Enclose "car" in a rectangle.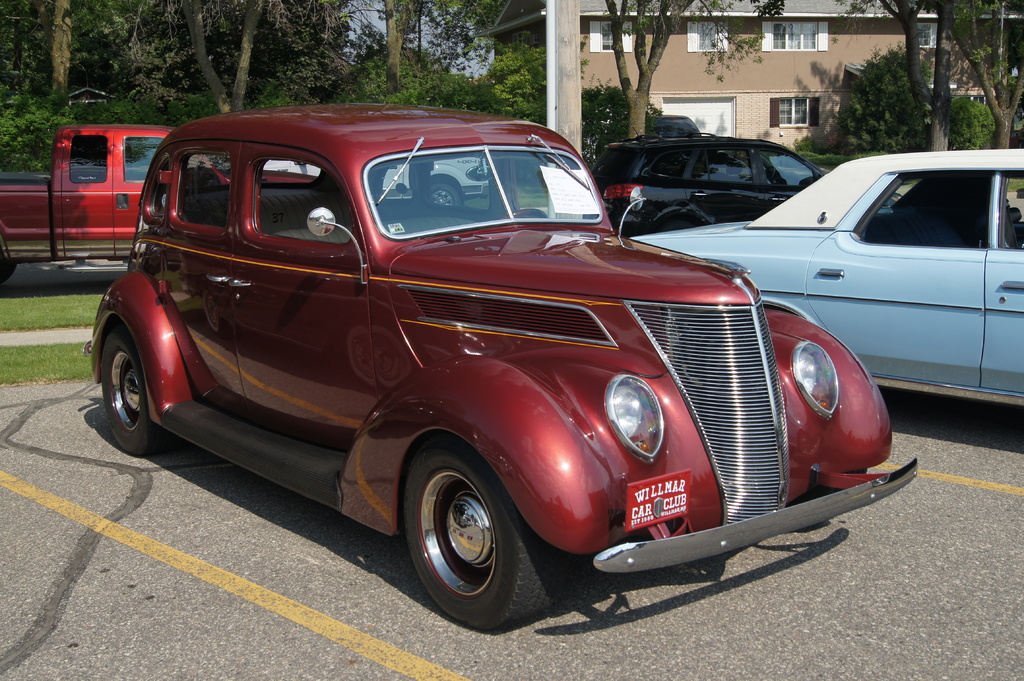
(260,104,499,209).
